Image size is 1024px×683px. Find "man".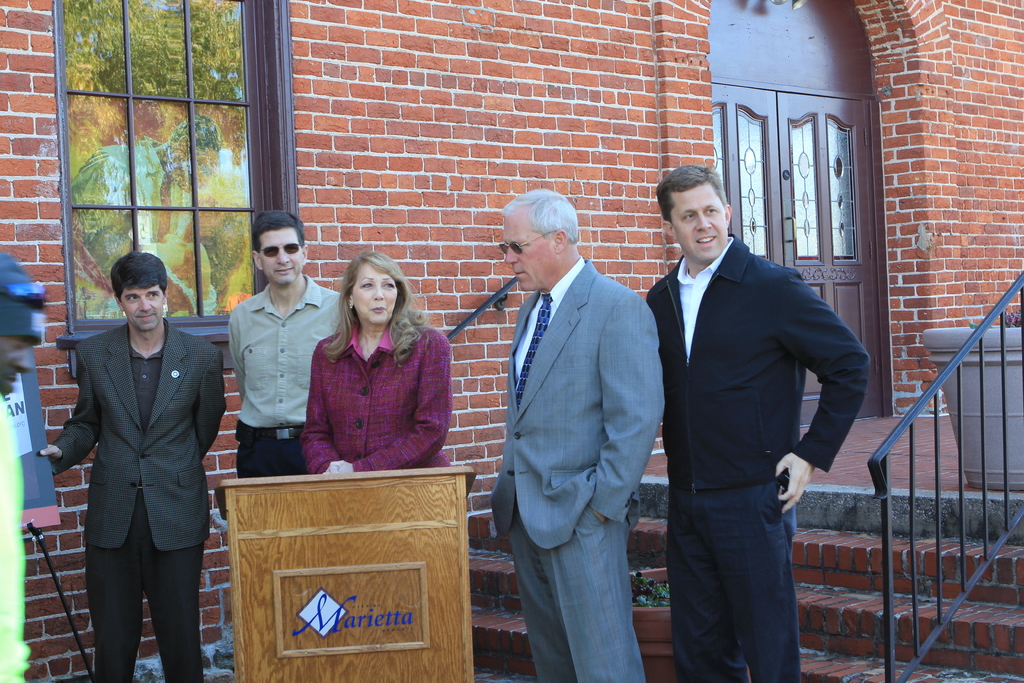
bbox(631, 185, 864, 682).
